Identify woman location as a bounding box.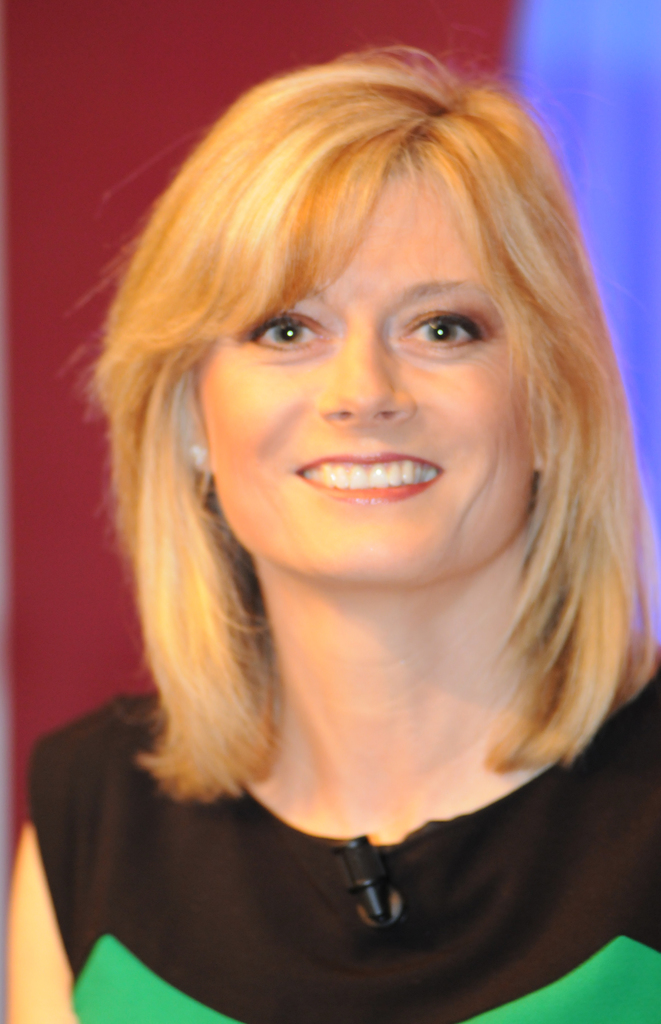
[29, 2, 660, 1002].
